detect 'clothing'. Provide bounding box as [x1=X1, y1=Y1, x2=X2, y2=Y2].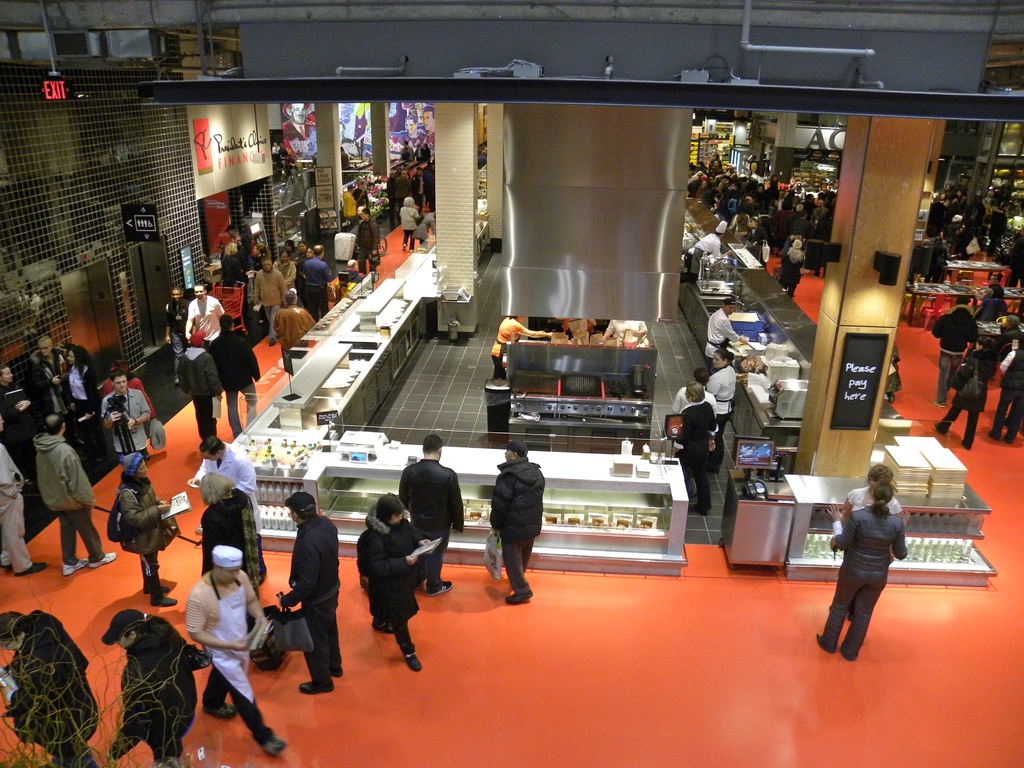
[x1=303, y1=260, x2=333, y2=318].
